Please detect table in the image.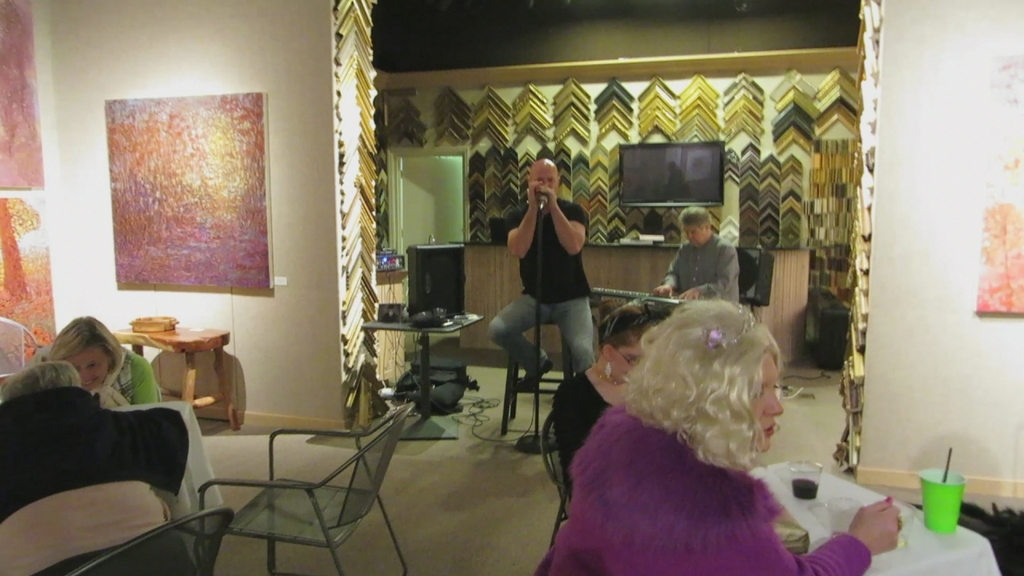
{"left": 96, "top": 310, "right": 224, "bottom": 424}.
